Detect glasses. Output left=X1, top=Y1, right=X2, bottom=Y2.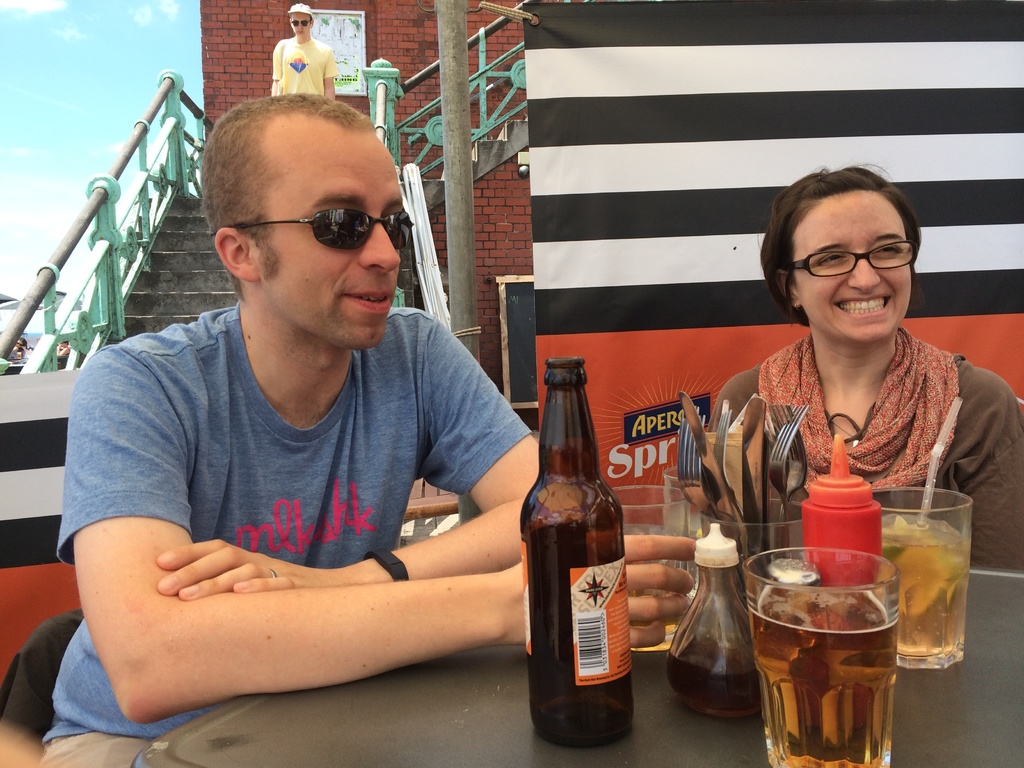
left=205, top=211, right=422, bottom=260.
